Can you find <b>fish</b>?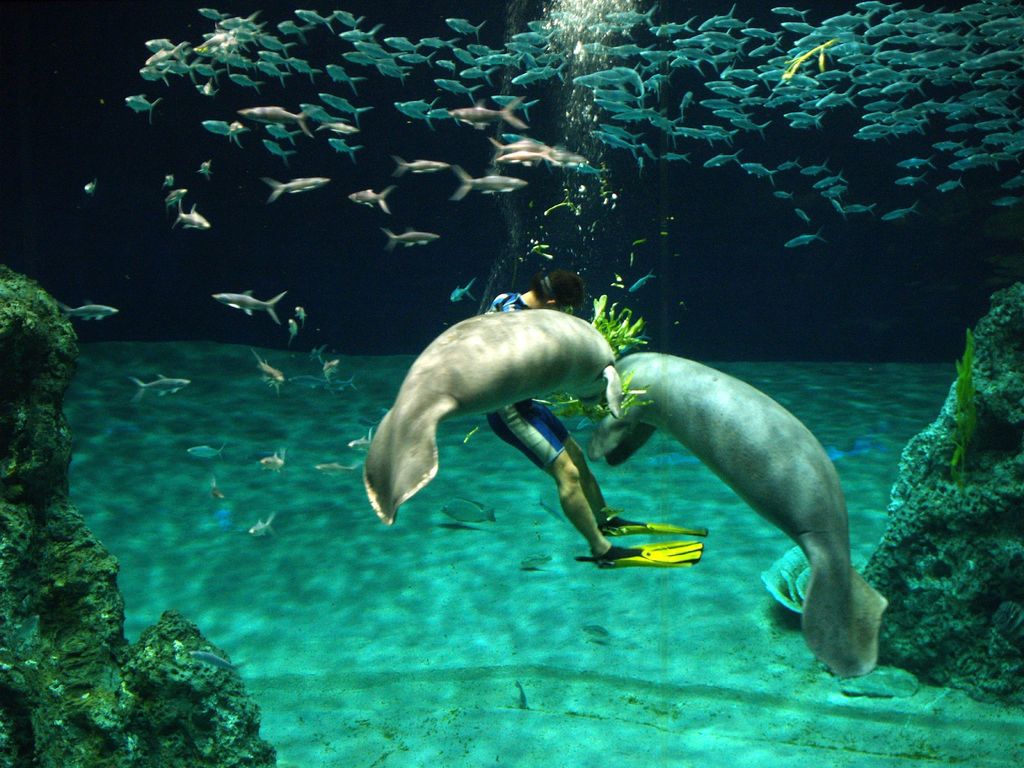
Yes, bounding box: region(497, 150, 556, 168).
